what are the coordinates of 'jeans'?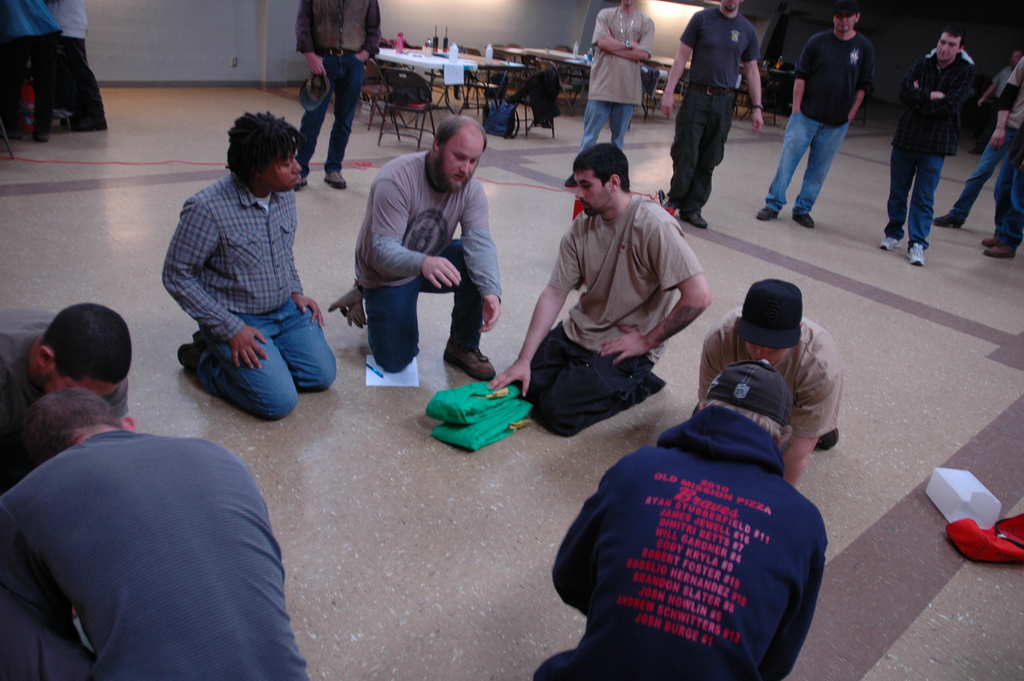
bbox(885, 145, 945, 245).
